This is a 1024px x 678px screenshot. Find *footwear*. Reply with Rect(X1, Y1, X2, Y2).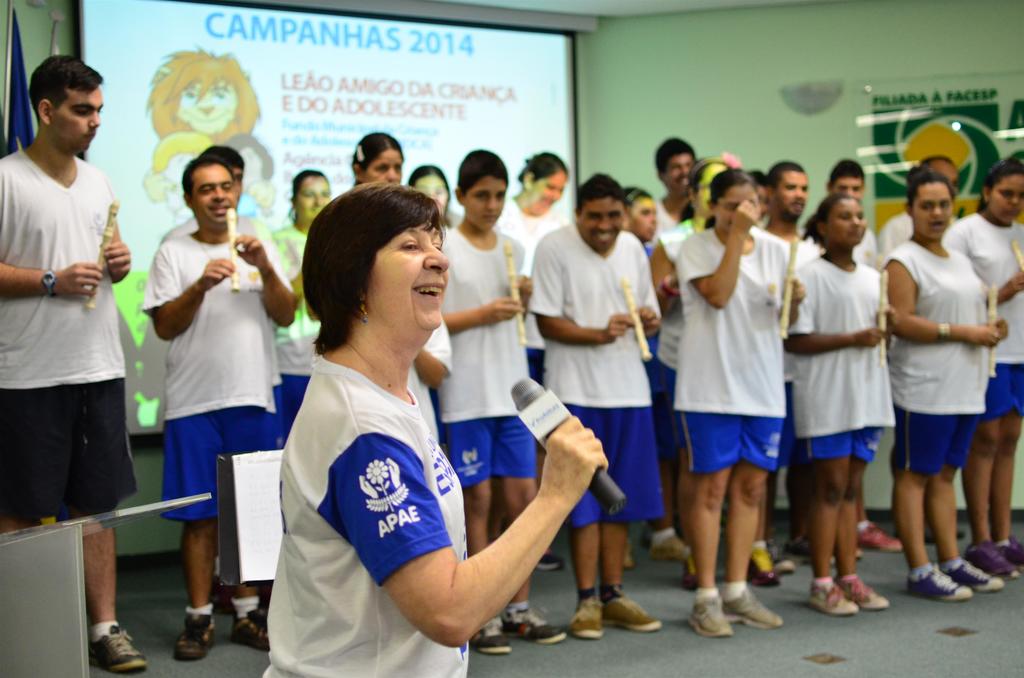
Rect(641, 529, 692, 563).
